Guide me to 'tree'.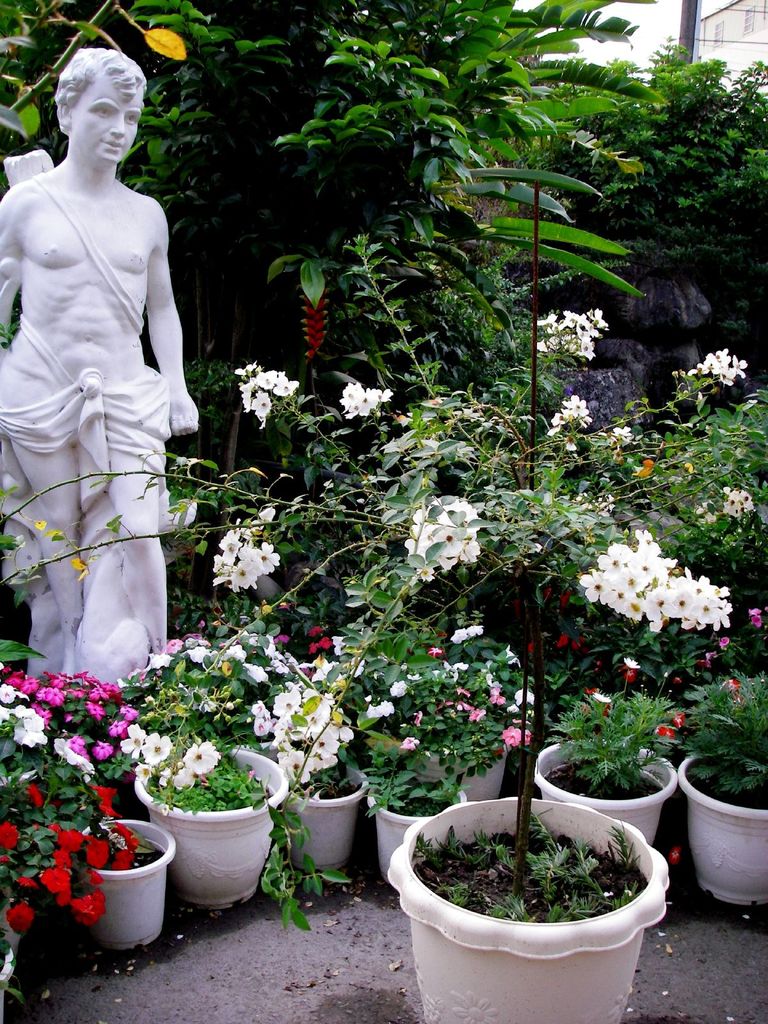
Guidance: (x1=508, y1=34, x2=767, y2=389).
